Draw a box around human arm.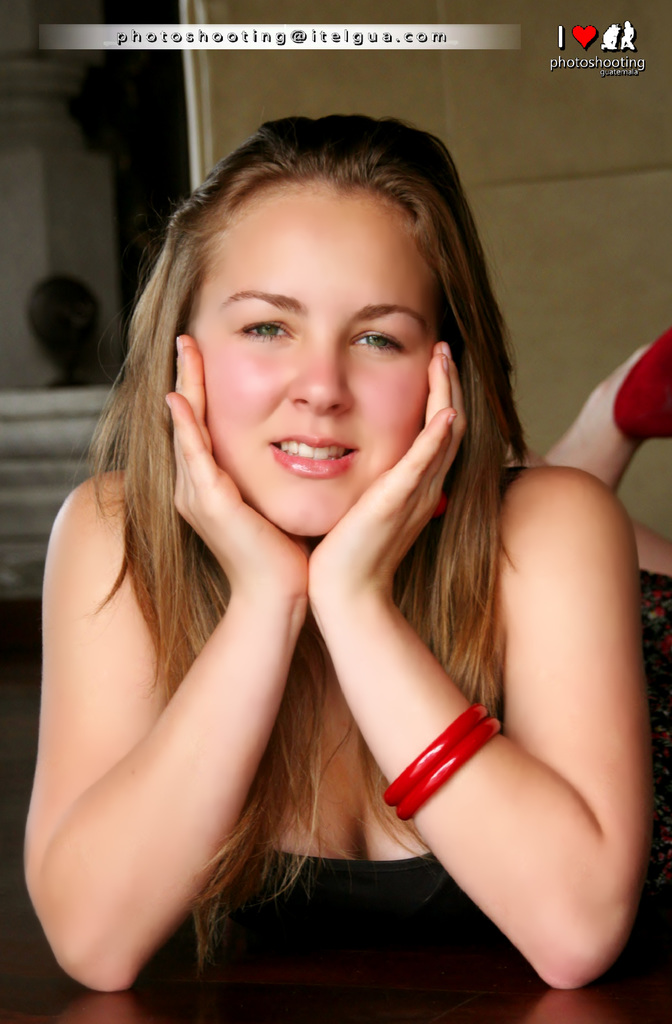
left=539, top=323, right=671, bottom=490.
